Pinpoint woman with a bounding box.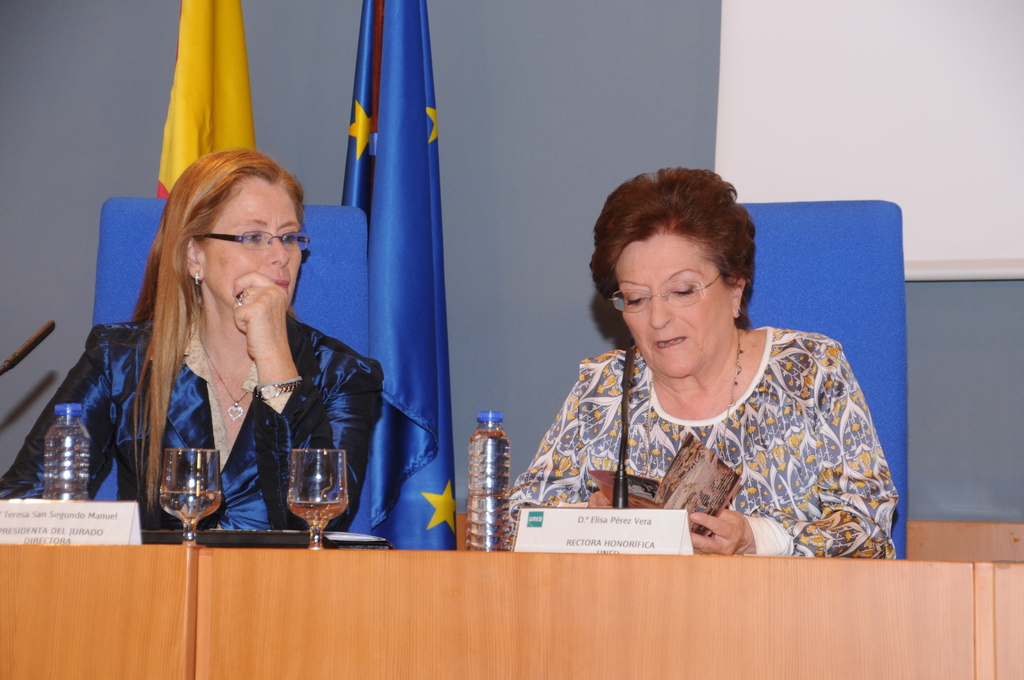
rect(0, 152, 382, 547).
